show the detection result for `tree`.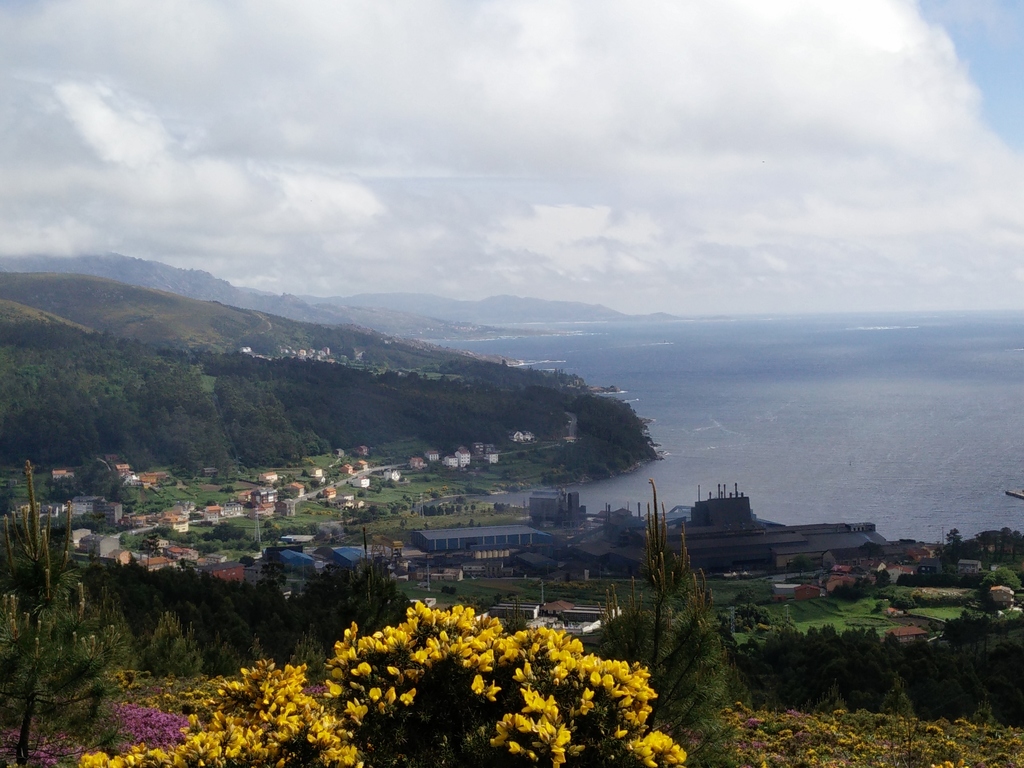
<box>0,220,664,564</box>.
